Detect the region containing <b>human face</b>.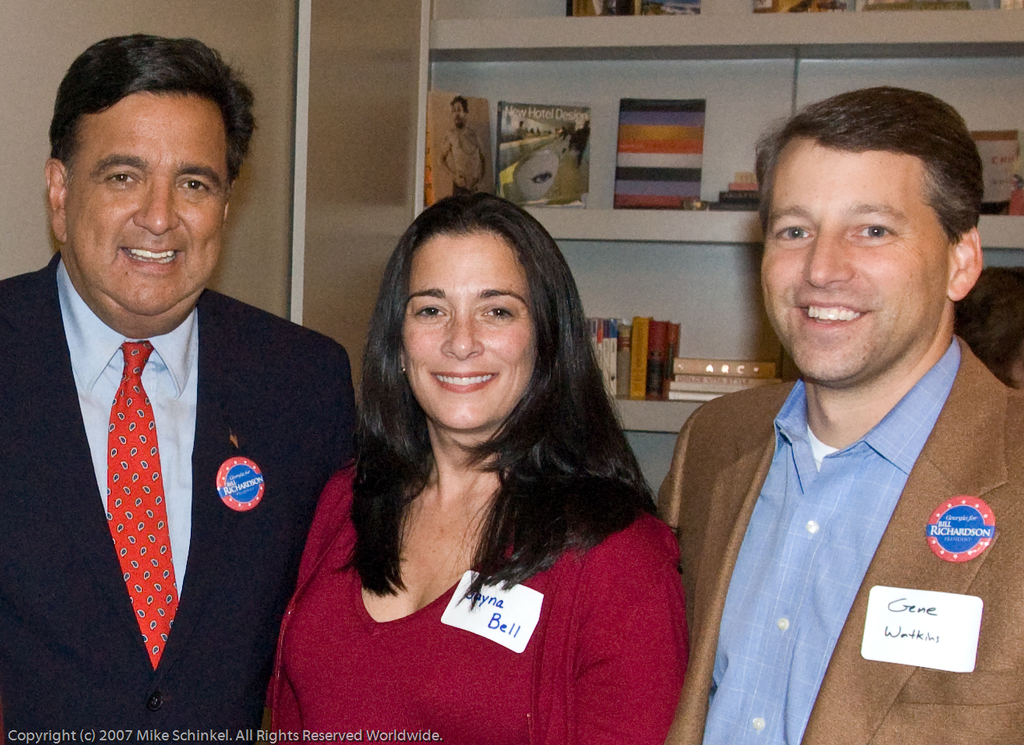
(398, 237, 537, 428).
